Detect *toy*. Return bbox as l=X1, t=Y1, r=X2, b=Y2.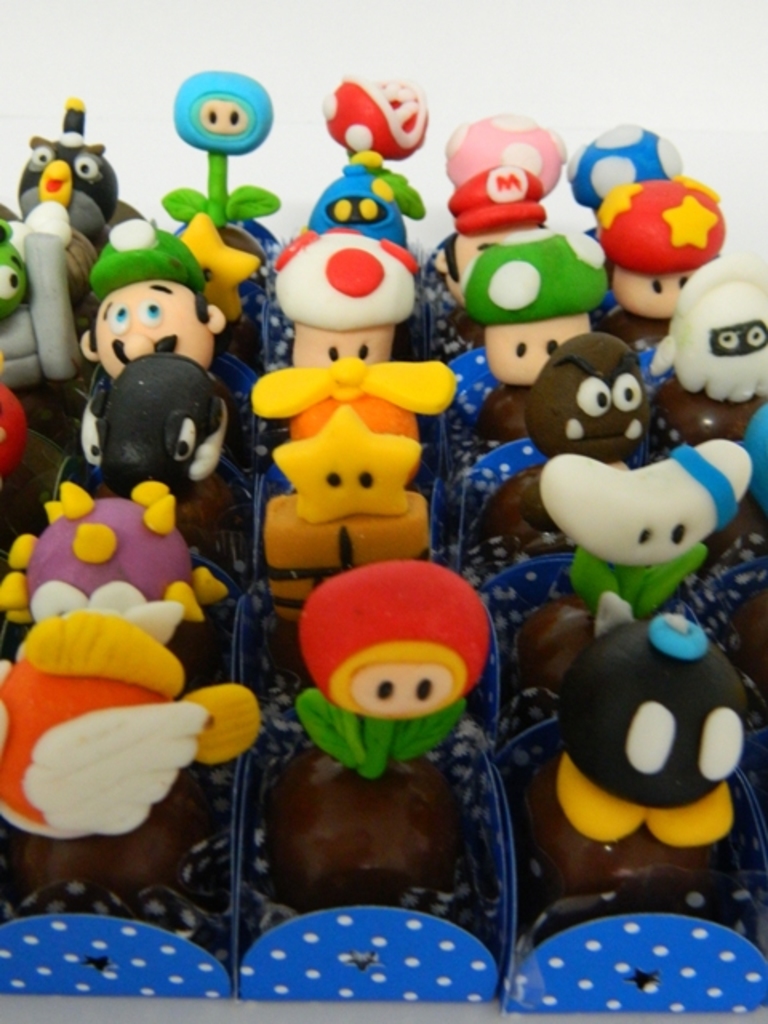
l=573, t=149, r=736, b=323.
